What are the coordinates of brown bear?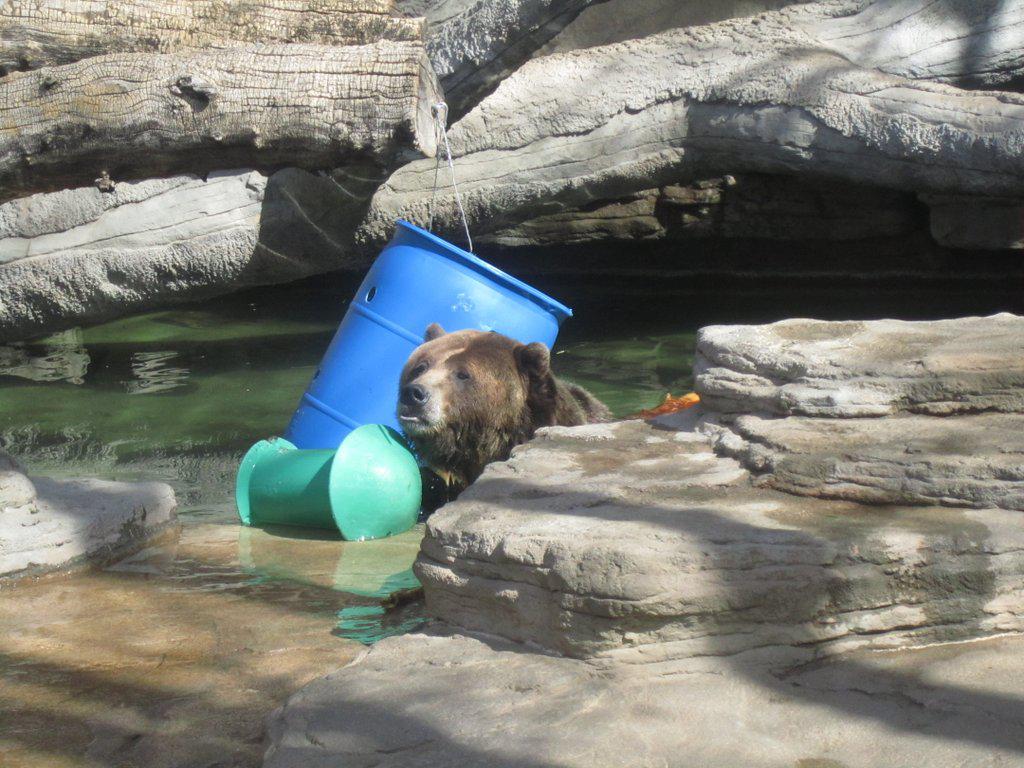
x1=392, y1=319, x2=703, y2=510.
